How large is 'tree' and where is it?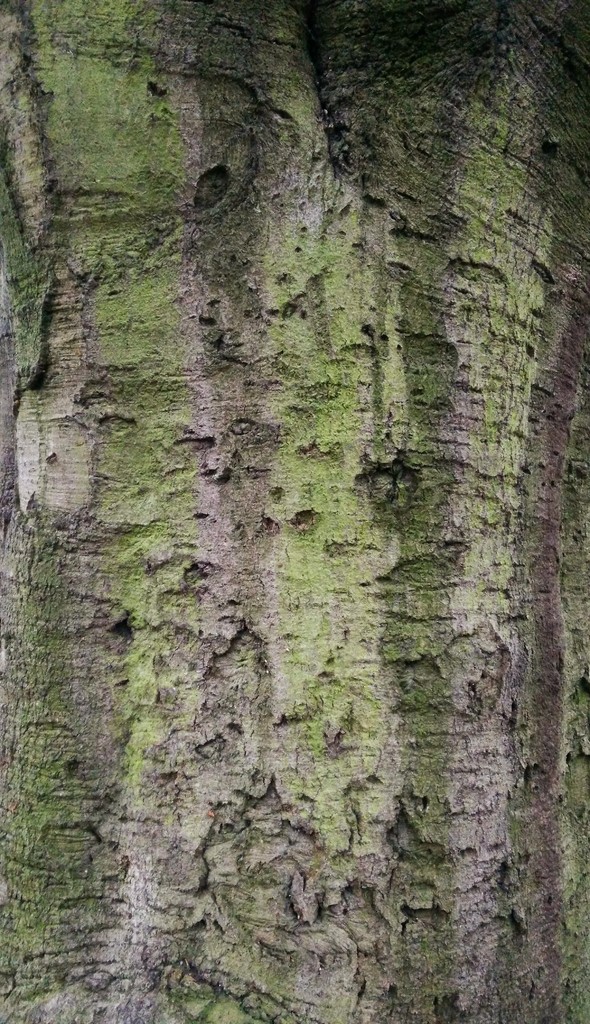
Bounding box: bbox(0, 0, 589, 1023).
